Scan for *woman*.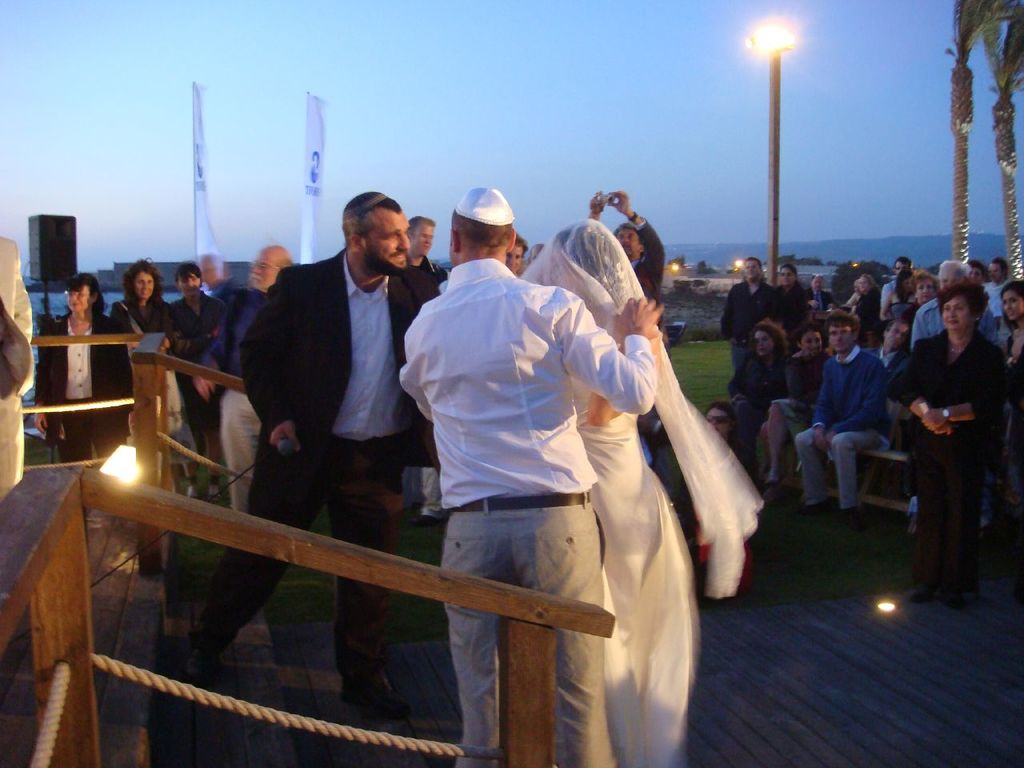
Scan result: [878,266,907,351].
